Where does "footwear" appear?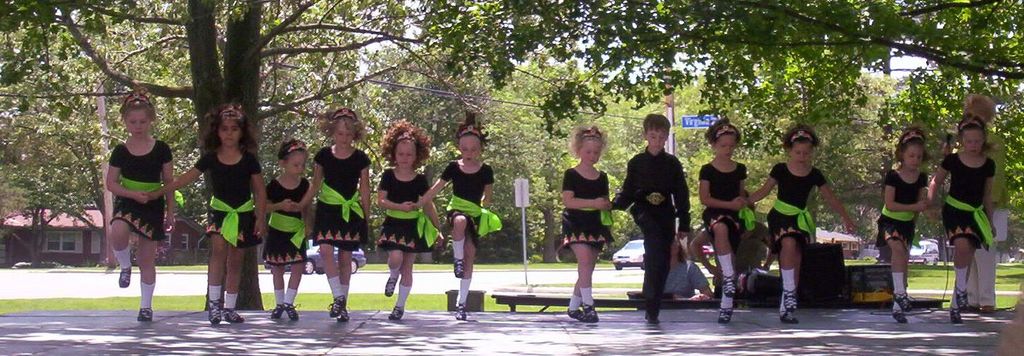
Appears at select_region(326, 290, 343, 321).
